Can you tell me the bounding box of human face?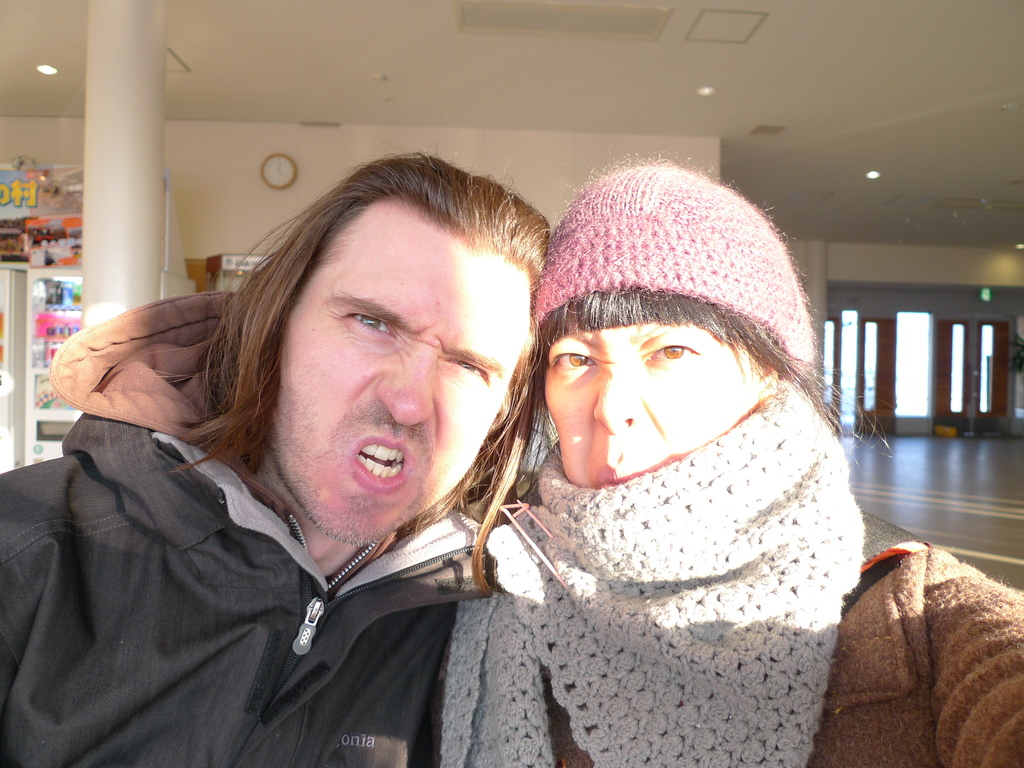
Rect(280, 218, 530, 542).
